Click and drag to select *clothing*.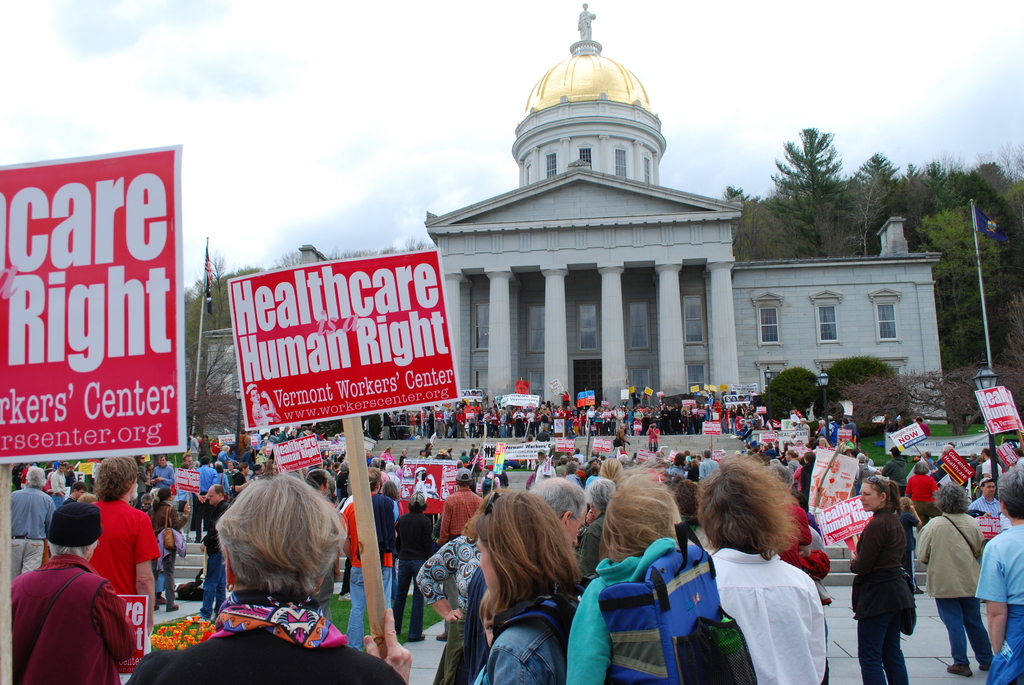
Selection: left=797, top=410, right=804, bottom=419.
